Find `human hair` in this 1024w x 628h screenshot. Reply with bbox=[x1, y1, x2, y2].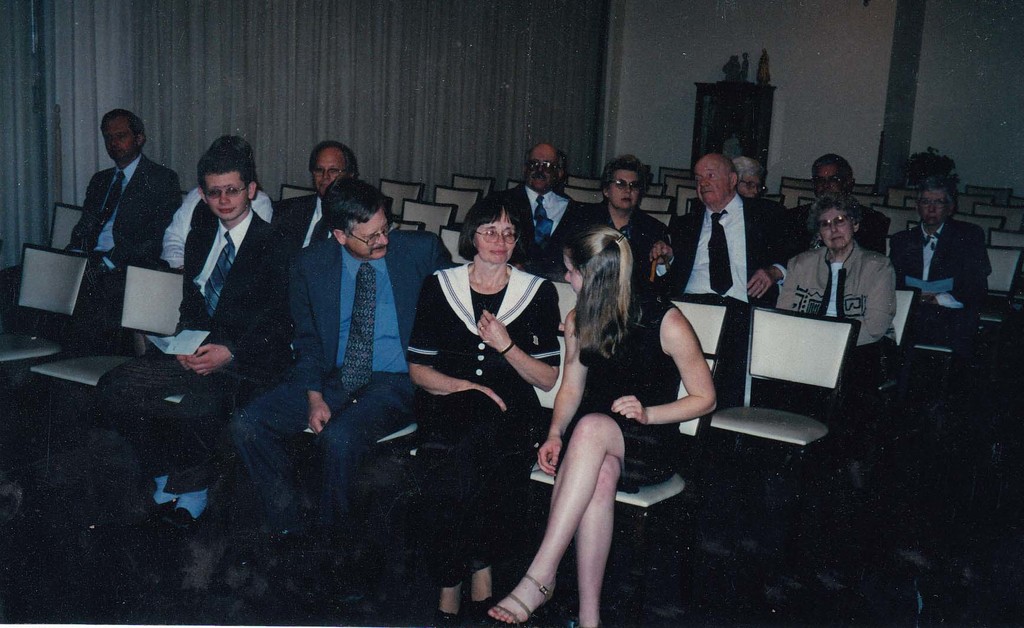
bbox=[454, 184, 524, 256].
